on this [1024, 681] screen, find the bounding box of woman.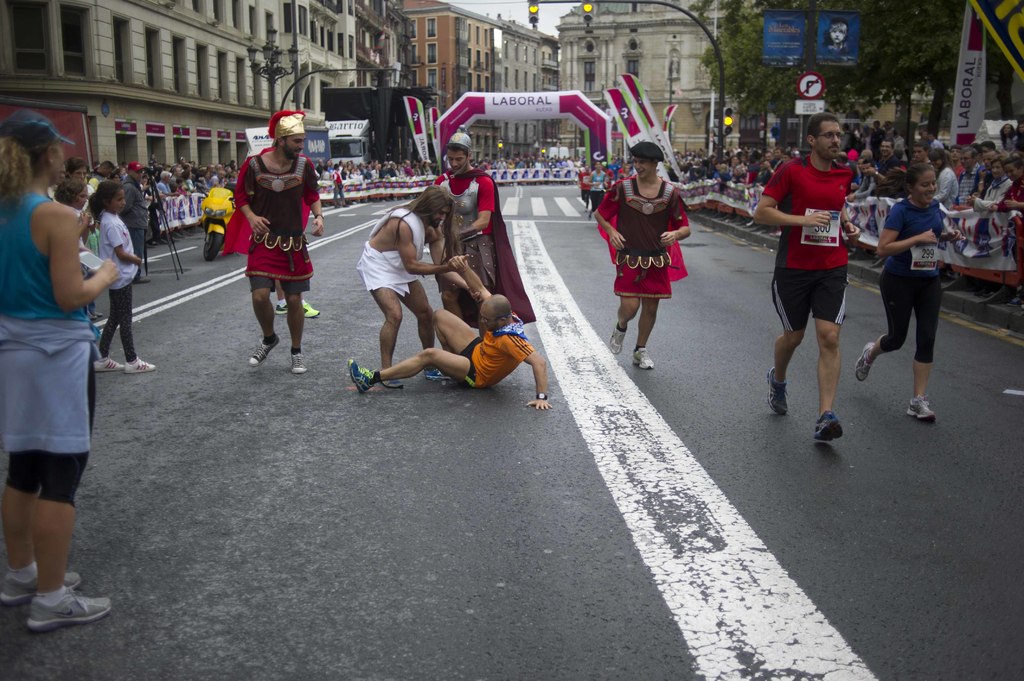
Bounding box: 170 167 180 193.
